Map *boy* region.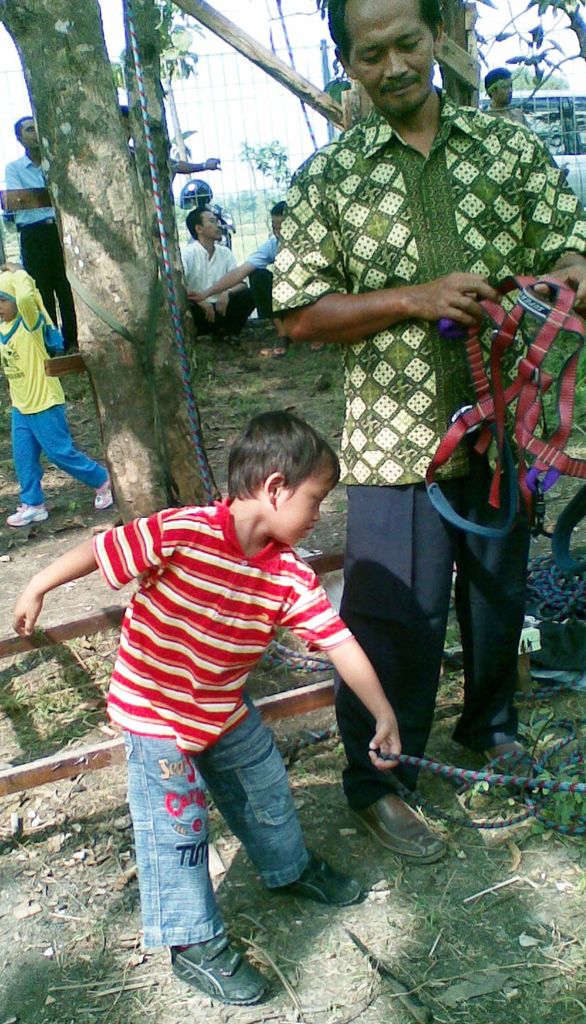
Mapped to region(68, 329, 410, 978).
